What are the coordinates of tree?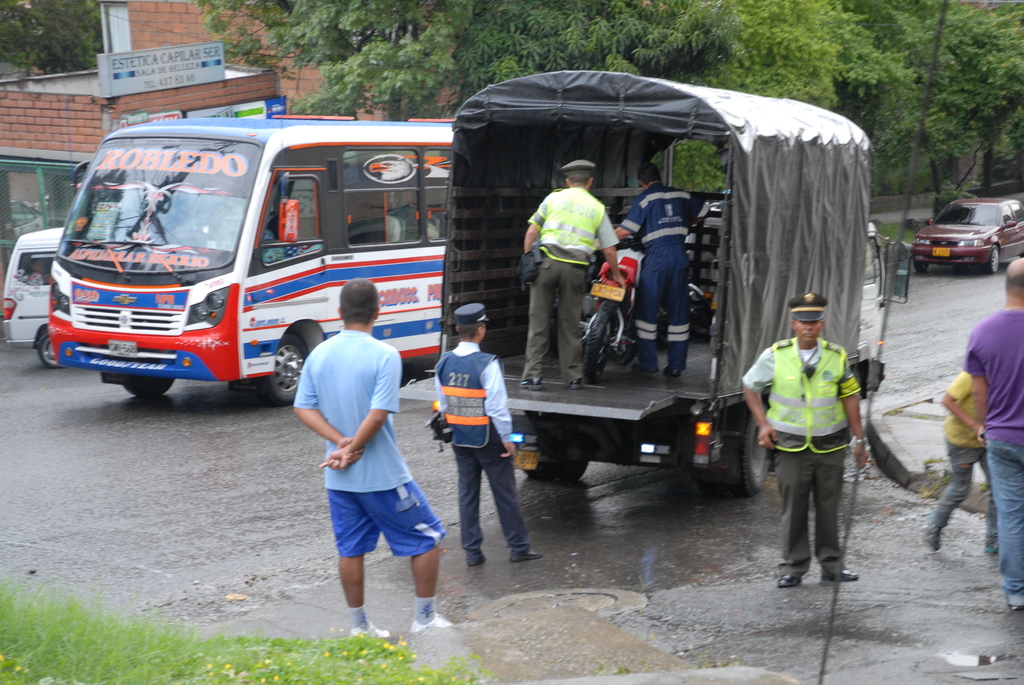
<bbox>193, 0, 517, 127</bbox>.
